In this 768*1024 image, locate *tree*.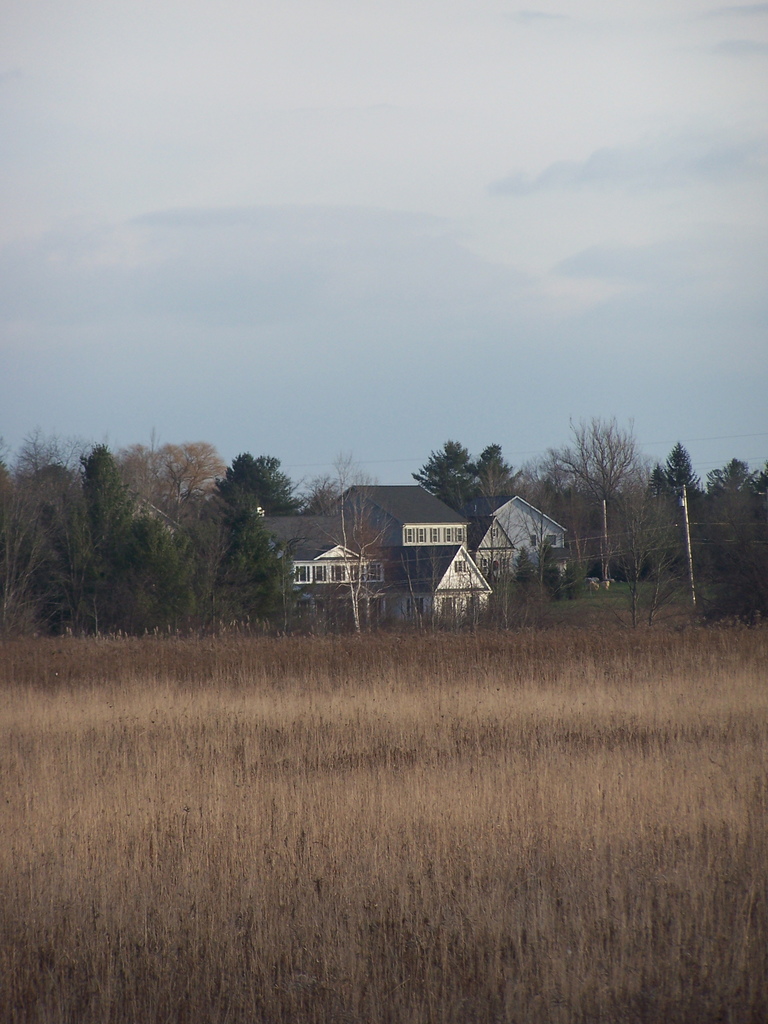
Bounding box: [2, 428, 88, 484].
